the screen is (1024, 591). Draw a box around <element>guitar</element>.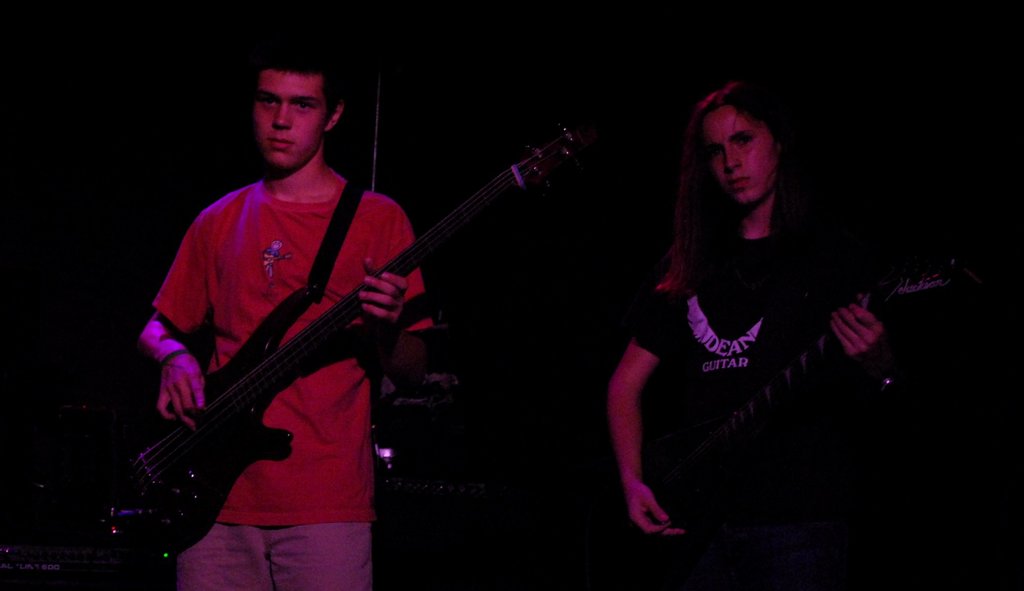
box=[135, 103, 588, 556].
